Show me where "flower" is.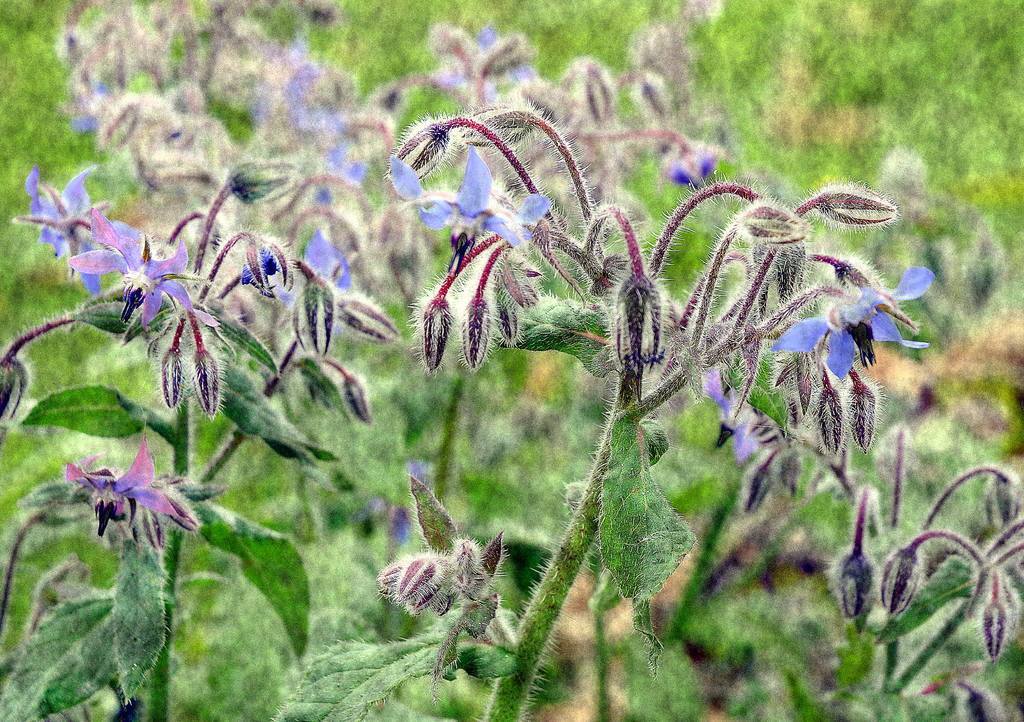
"flower" is at rect(774, 261, 936, 373).
